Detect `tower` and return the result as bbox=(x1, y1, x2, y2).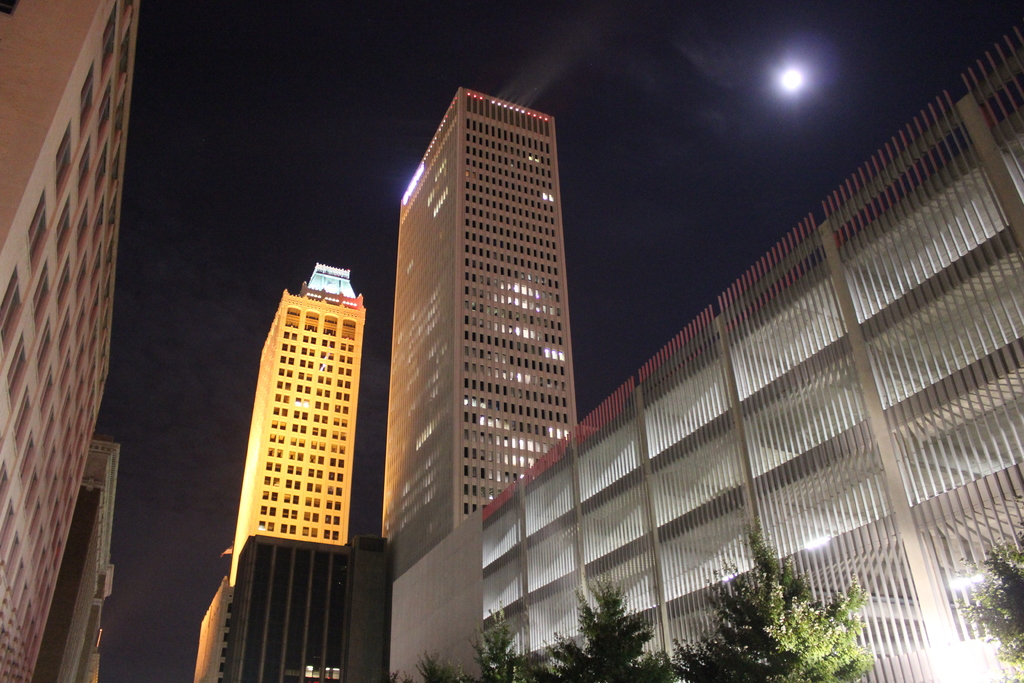
bbox=(221, 532, 394, 682).
